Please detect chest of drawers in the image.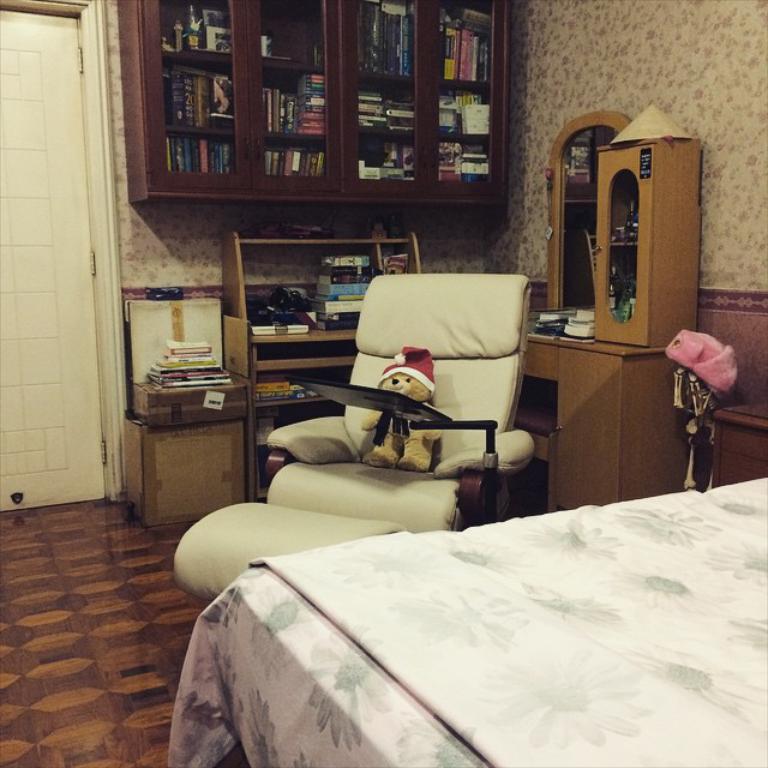
[718, 421, 767, 485].
